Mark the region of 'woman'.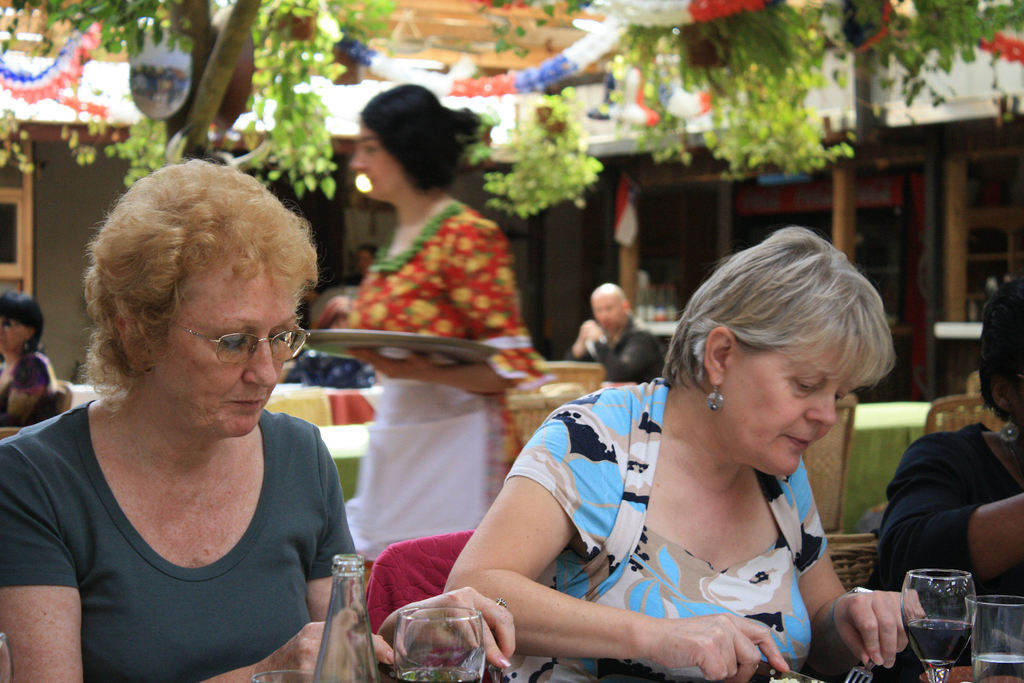
Region: bbox=[0, 290, 61, 431].
